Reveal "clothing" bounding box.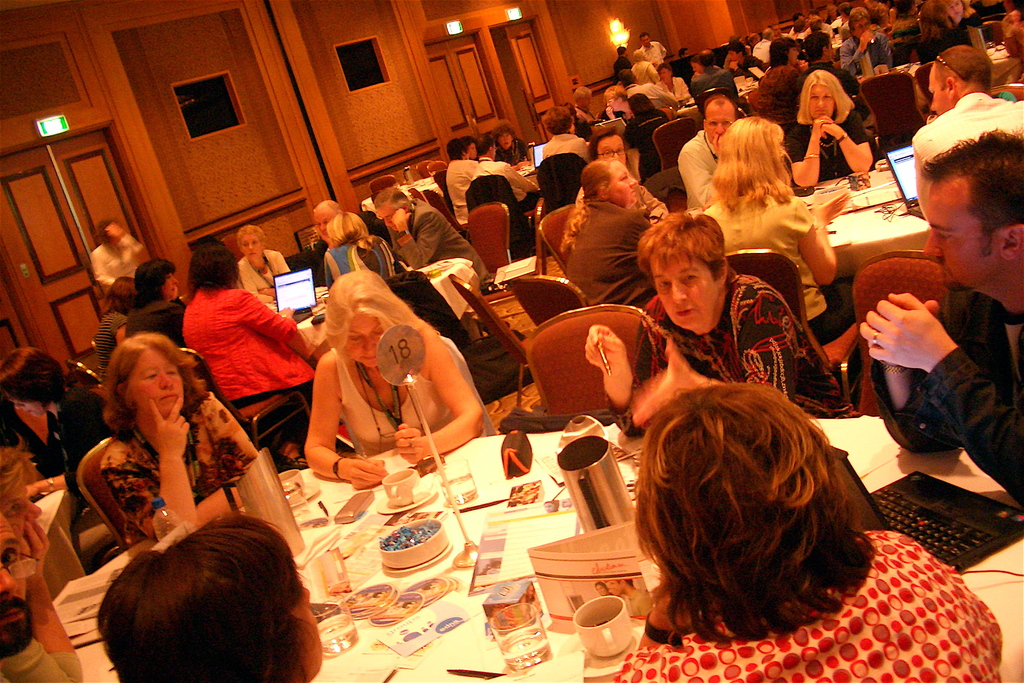
Revealed: locate(21, 386, 100, 472).
